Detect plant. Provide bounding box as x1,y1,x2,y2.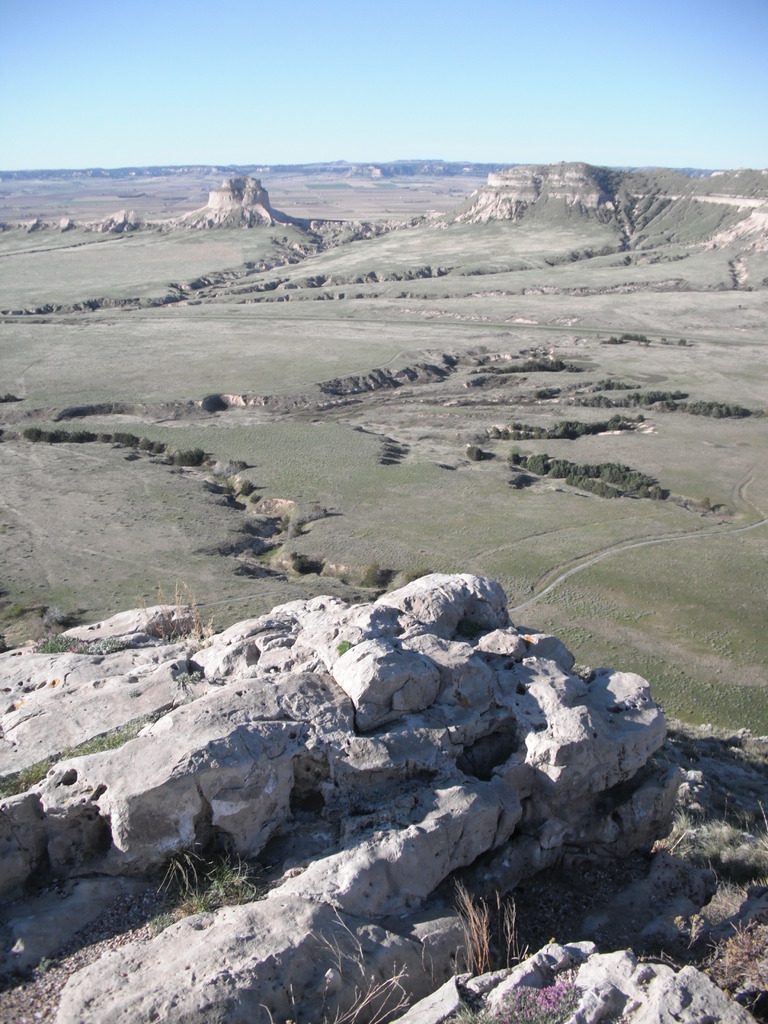
172,667,202,688.
